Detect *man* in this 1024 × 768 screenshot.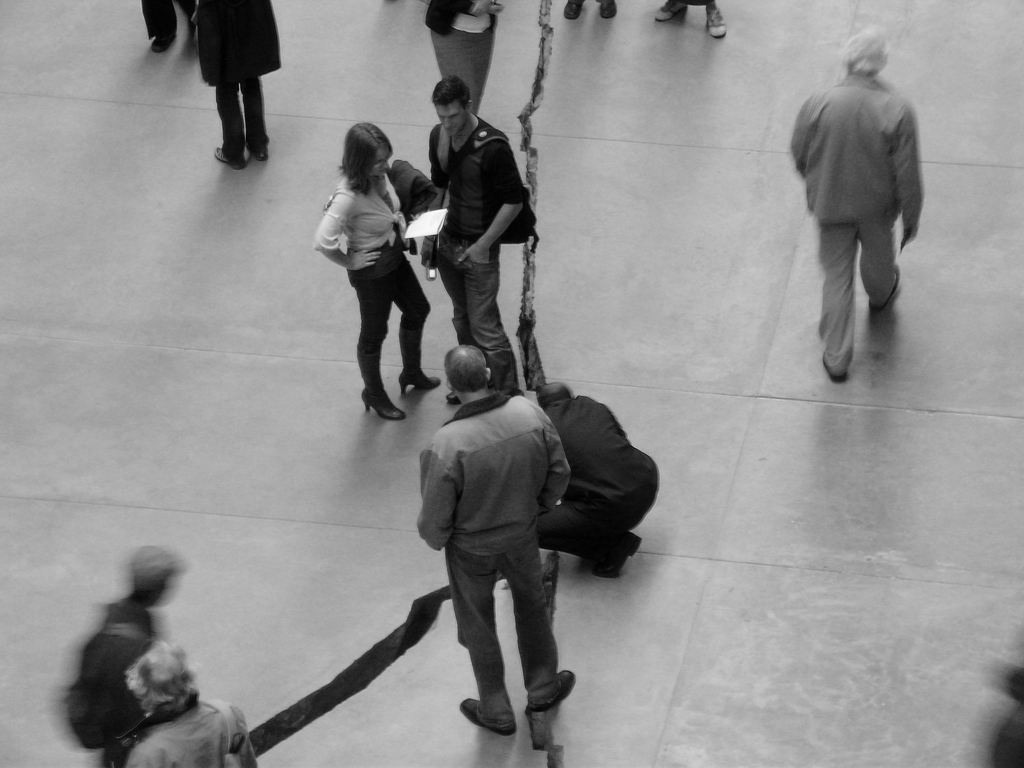
Detection: x1=419 y1=345 x2=575 y2=738.
